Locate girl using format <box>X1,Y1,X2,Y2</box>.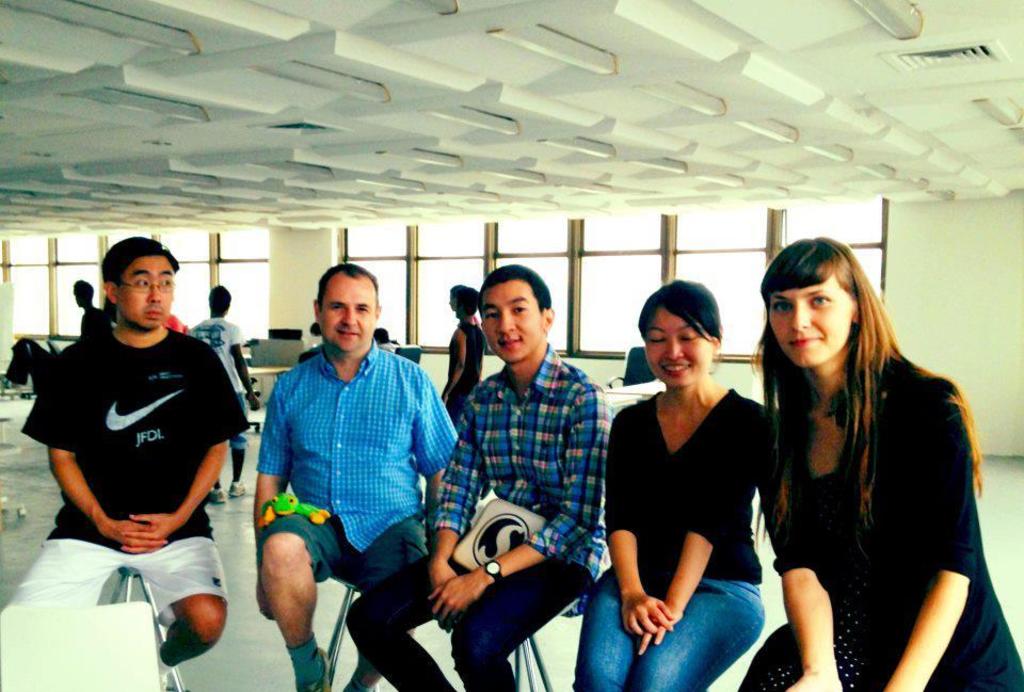
<box>577,277,763,691</box>.
